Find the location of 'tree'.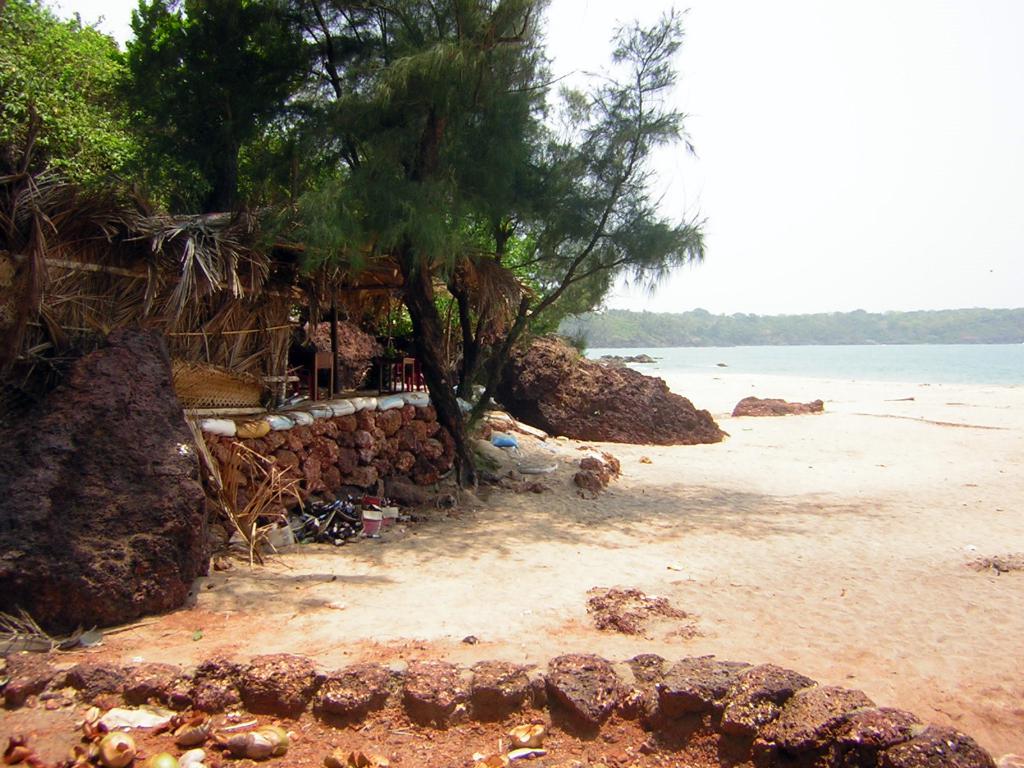
Location: x1=118 y1=0 x2=344 y2=218.
